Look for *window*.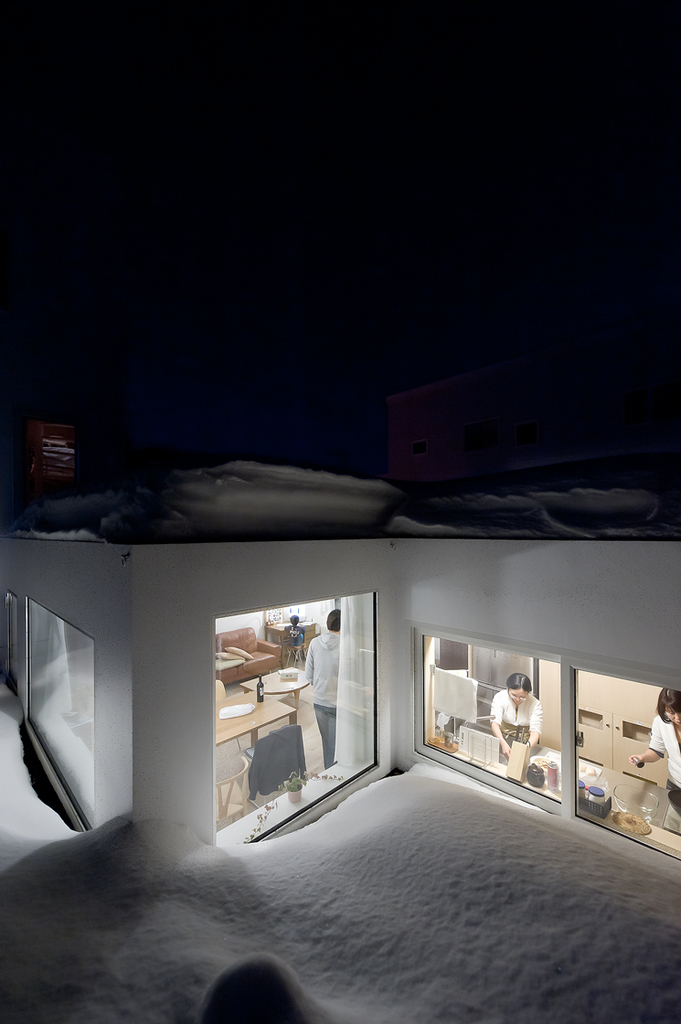
Found: crop(197, 569, 420, 816).
